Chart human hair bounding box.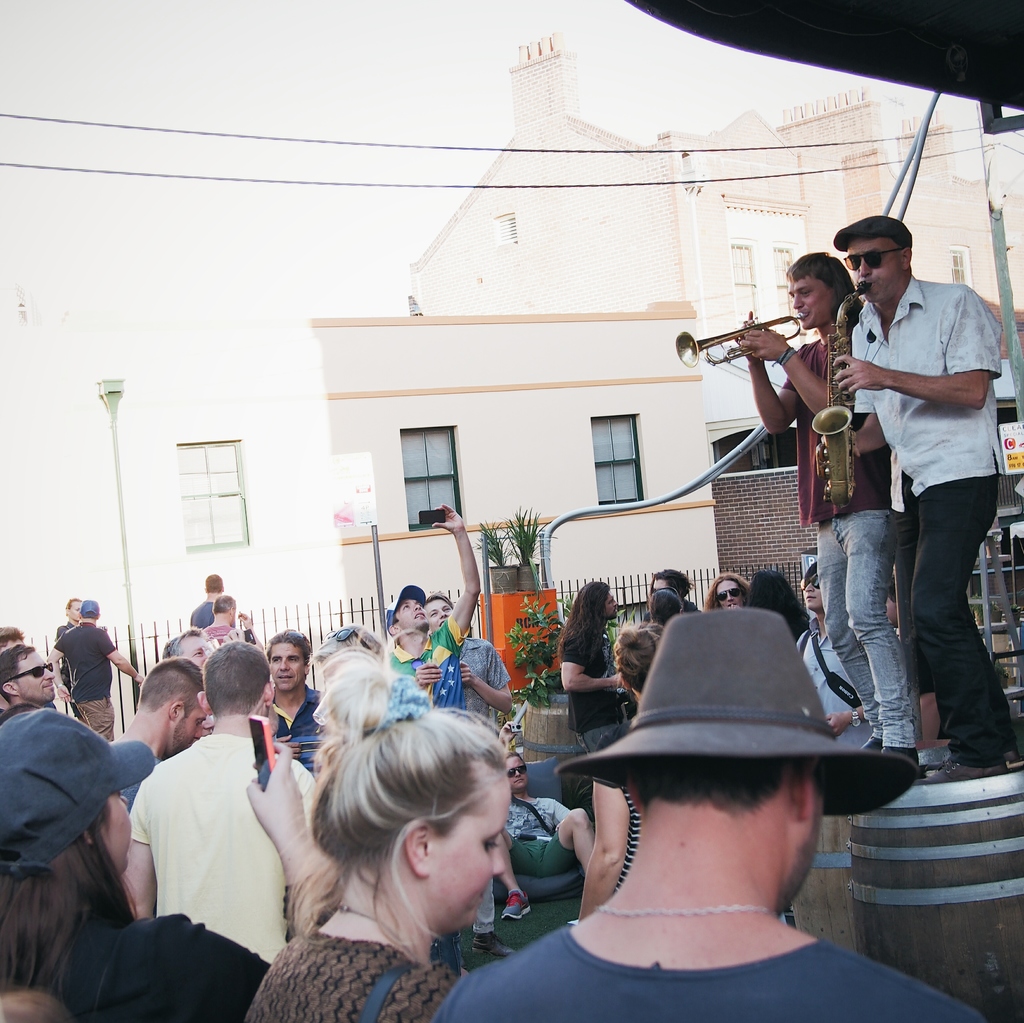
Charted: (556, 582, 608, 665).
